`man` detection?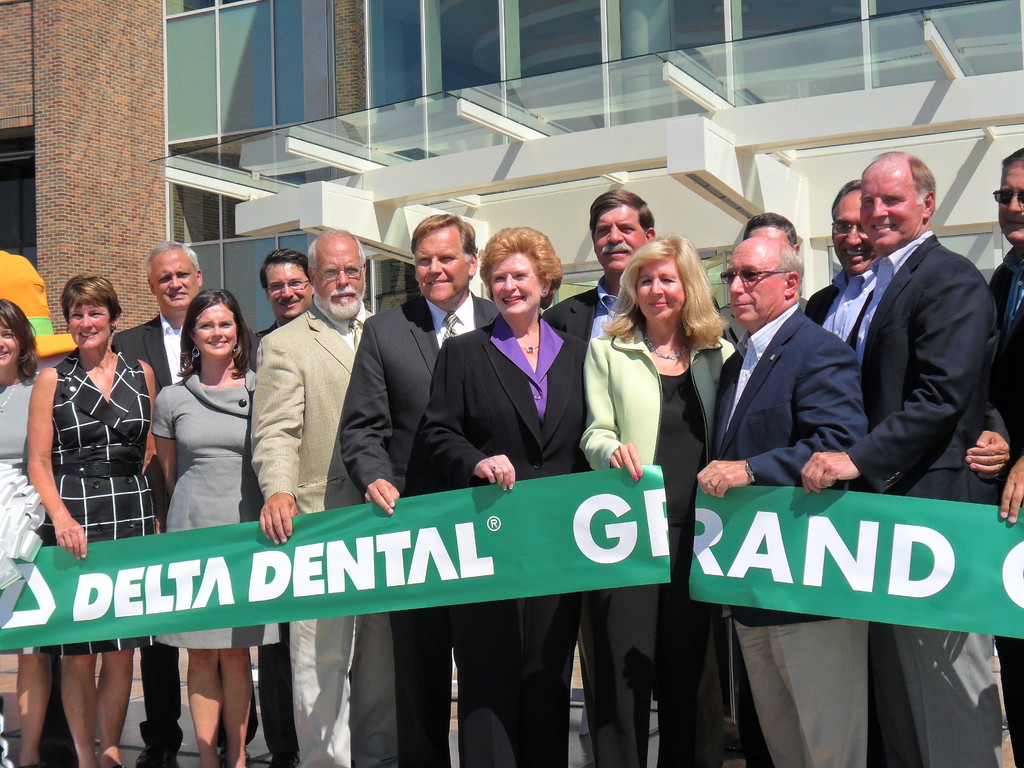
<bbox>744, 214, 805, 255</bbox>
